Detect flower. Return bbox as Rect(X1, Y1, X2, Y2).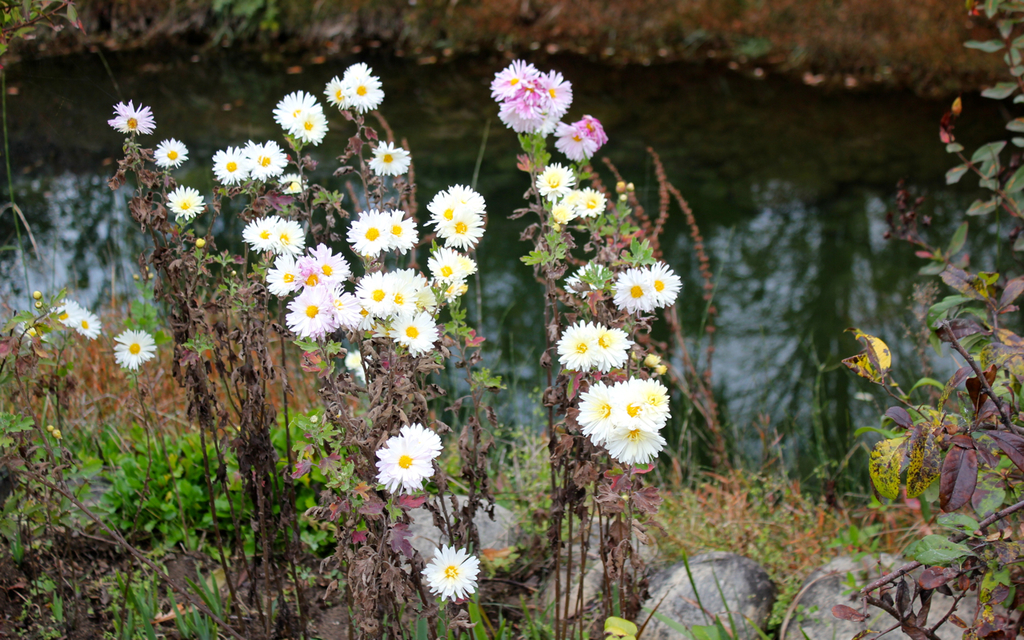
Rect(590, 326, 632, 371).
